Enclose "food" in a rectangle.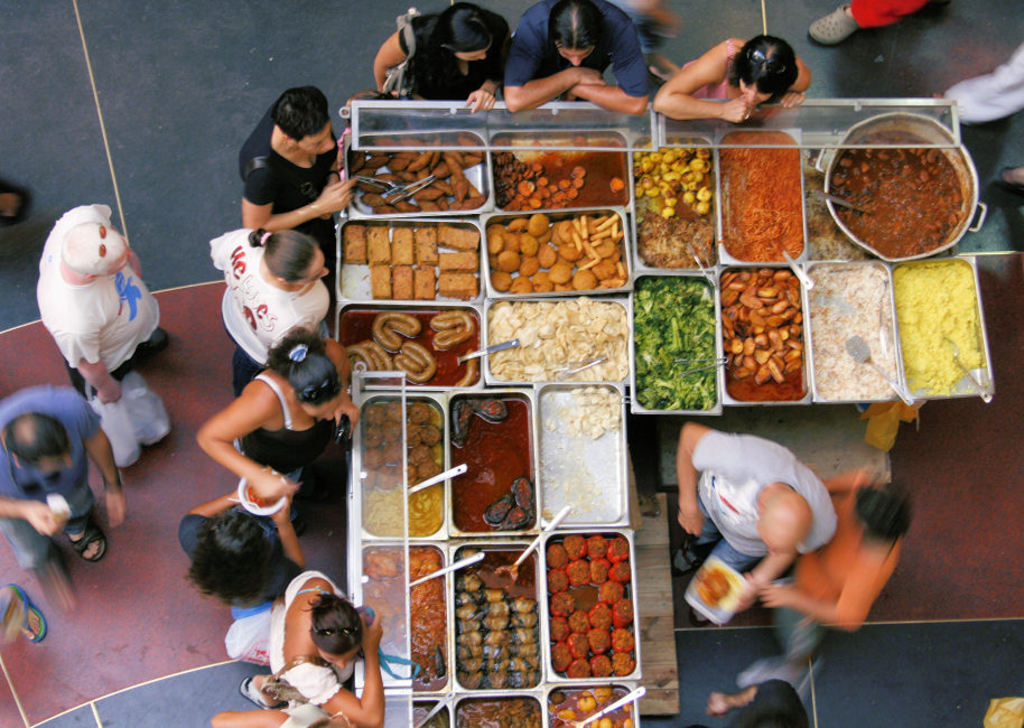
<region>593, 559, 611, 584</region>.
